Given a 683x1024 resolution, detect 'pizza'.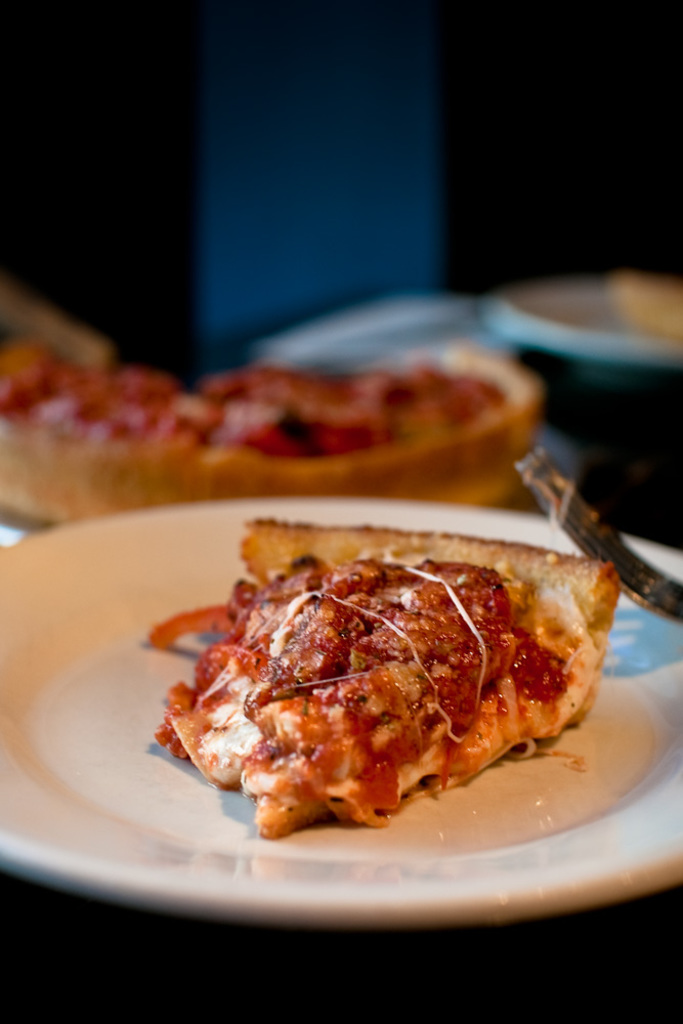
(156,520,612,834).
